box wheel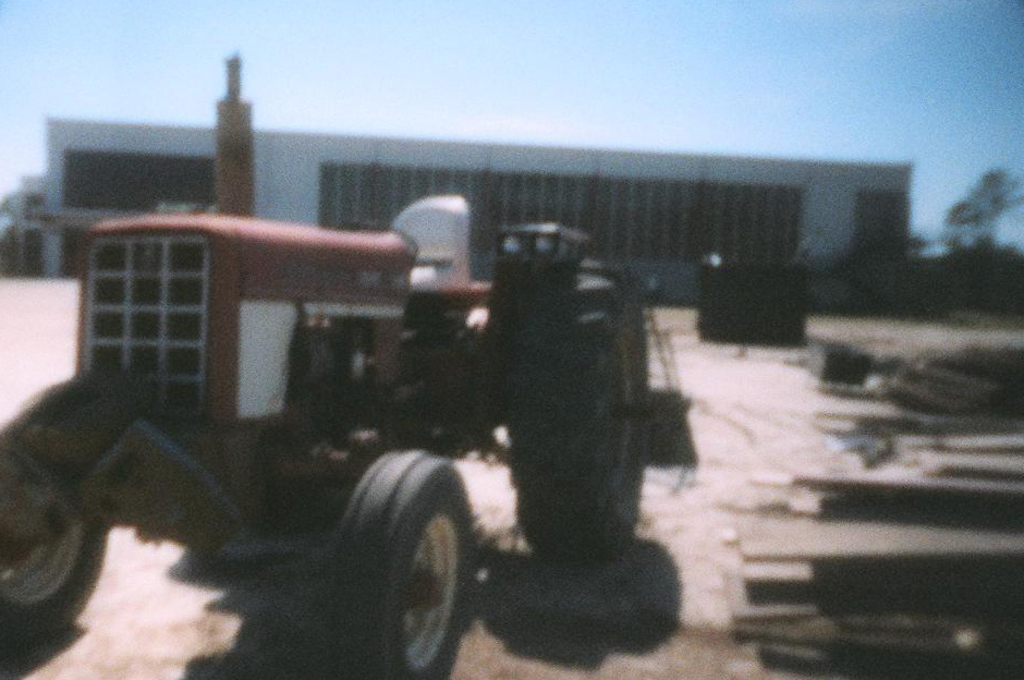
(x1=359, y1=464, x2=473, y2=667)
